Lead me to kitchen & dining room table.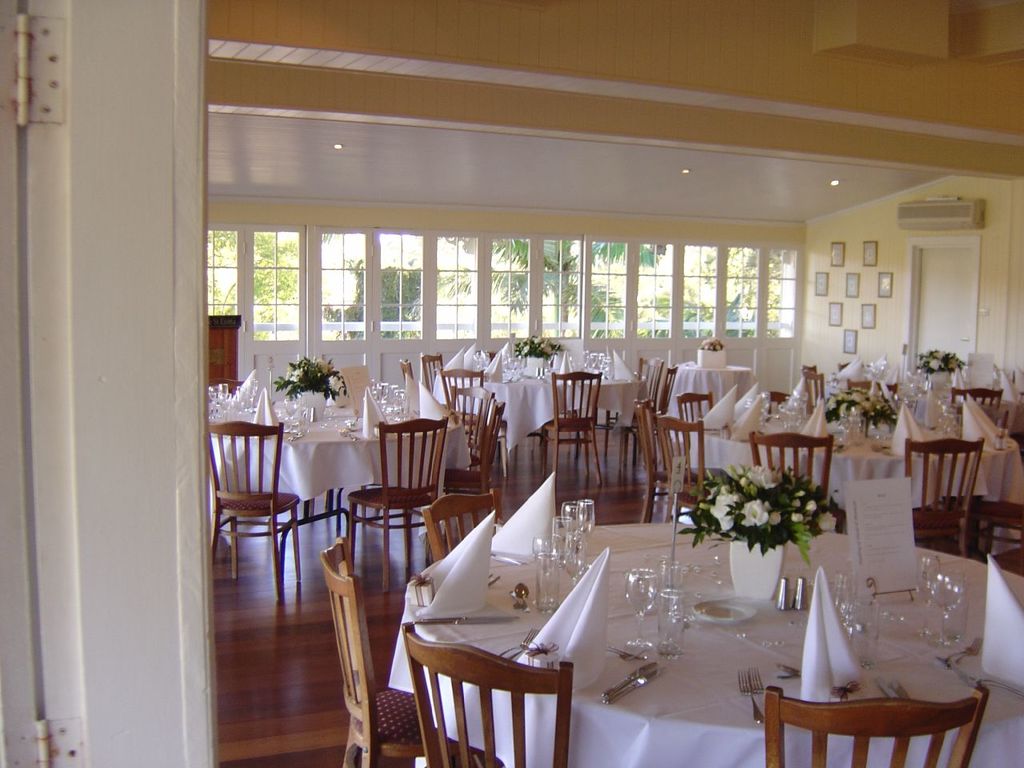
Lead to {"x1": 386, "y1": 520, "x2": 1023, "y2": 767}.
